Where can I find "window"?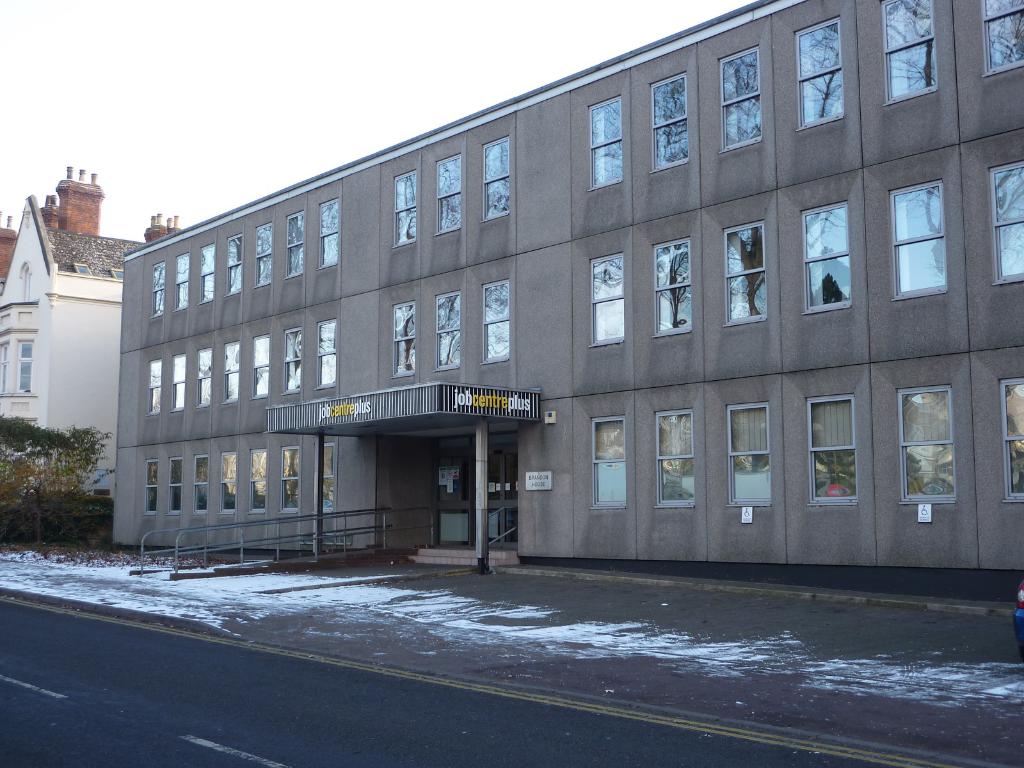
You can find it at BBox(318, 197, 340, 266).
